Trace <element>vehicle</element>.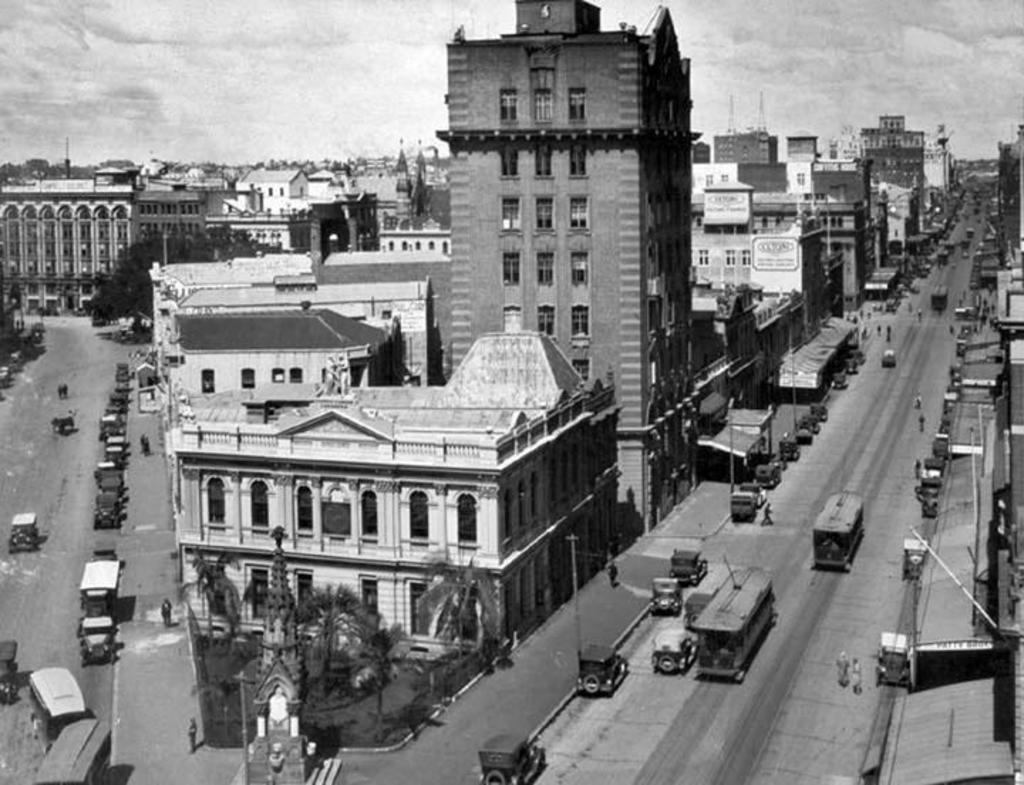
Traced to [795, 420, 811, 452].
